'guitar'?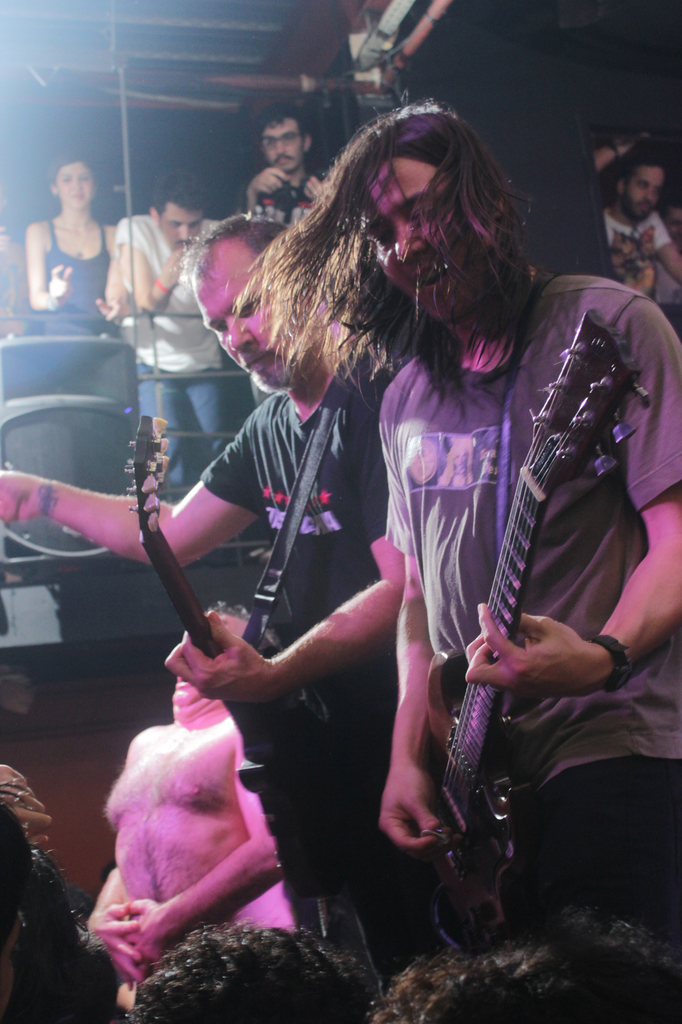
select_region(122, 413, 260, 767)
